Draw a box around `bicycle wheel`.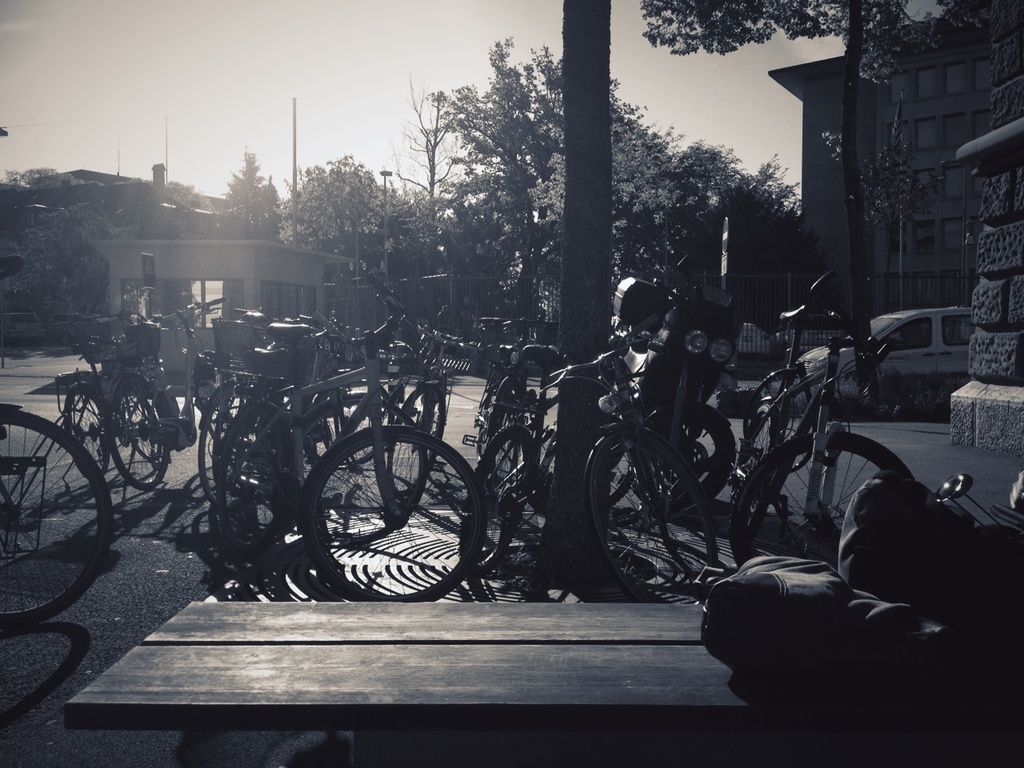
{"left": 211, "top": 400, "right": 307, "bottom": 548}.
